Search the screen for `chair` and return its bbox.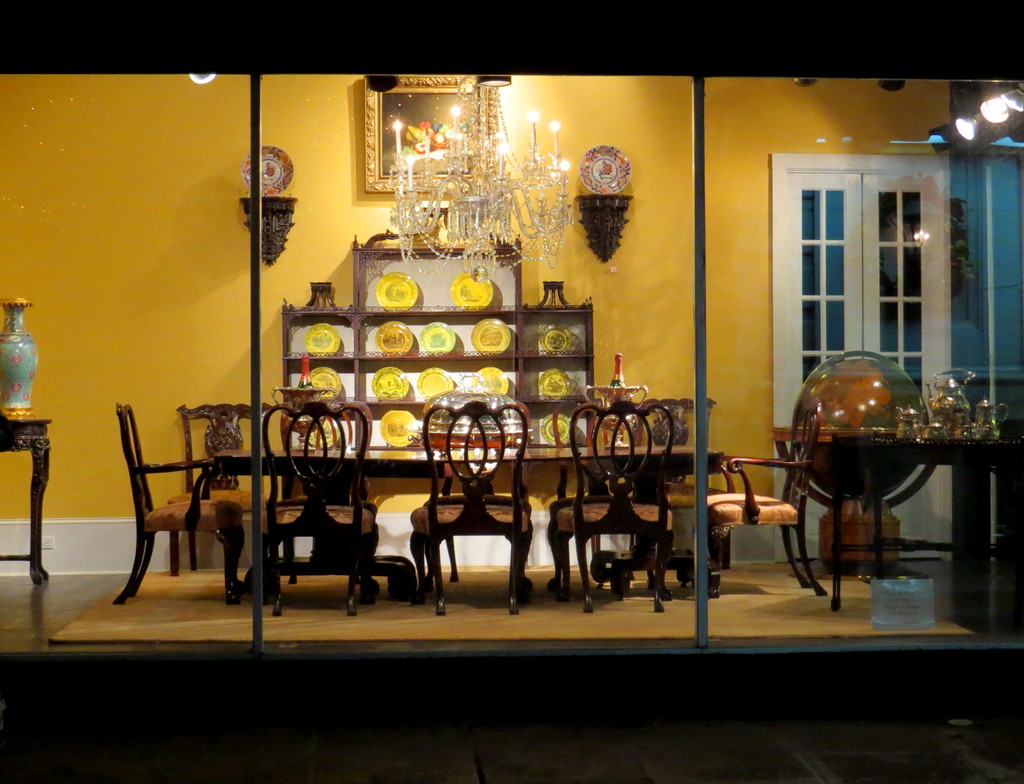
Found: rect(98, 408, 259, 596).
